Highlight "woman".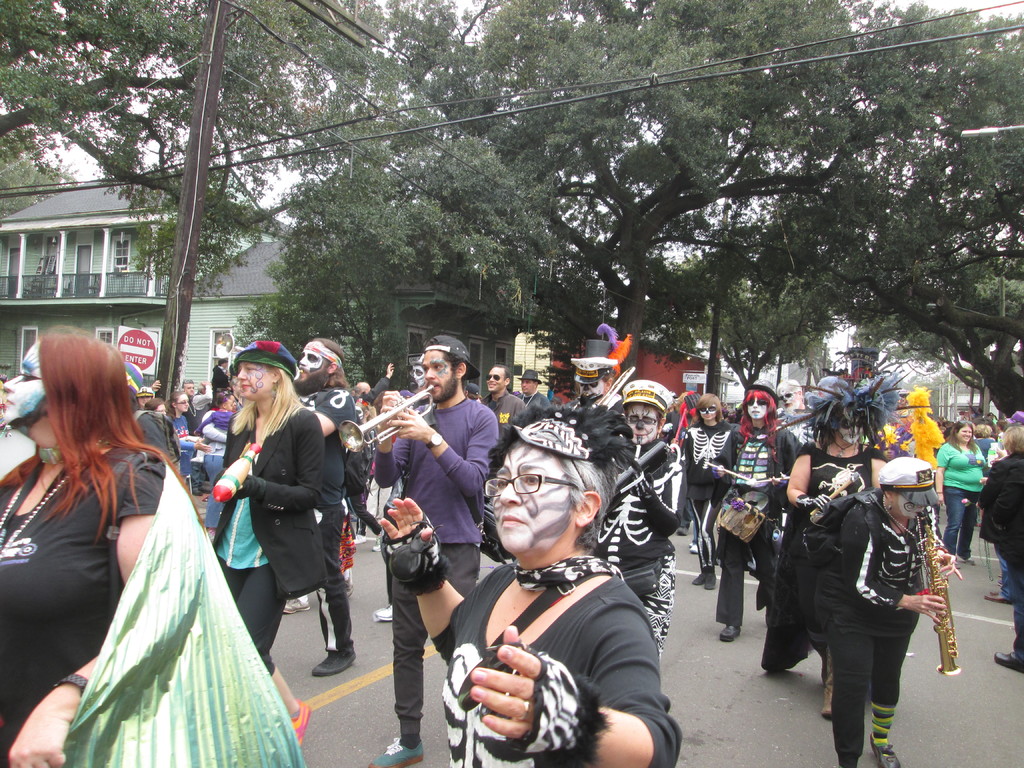
Highlighted region: (684,395,739,590).
